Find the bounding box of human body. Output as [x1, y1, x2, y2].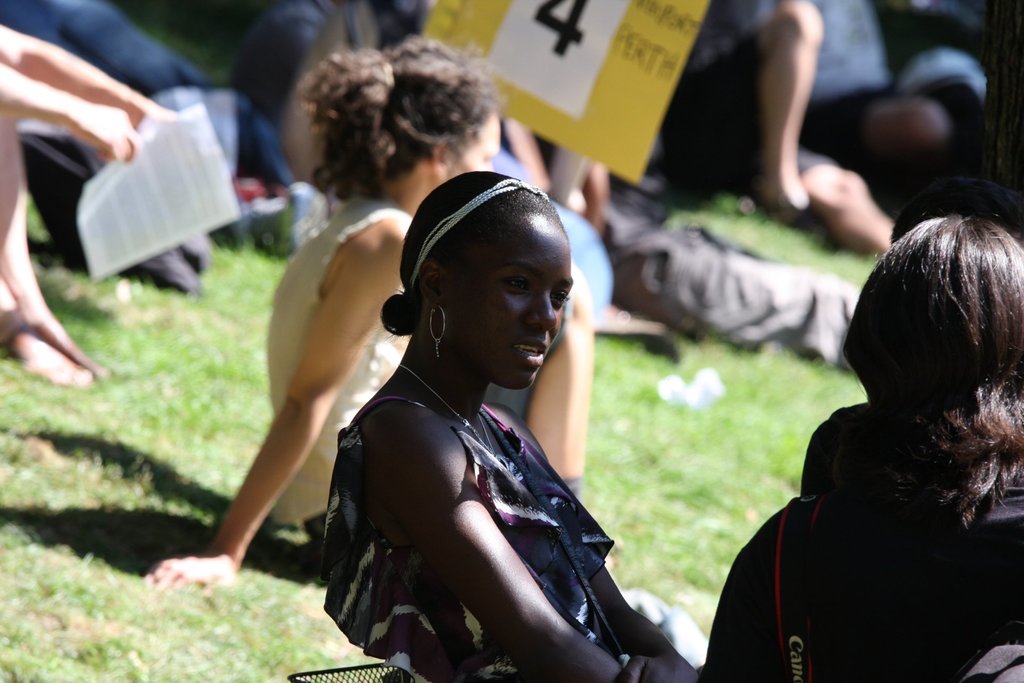
[145, 193, 600, 604].
